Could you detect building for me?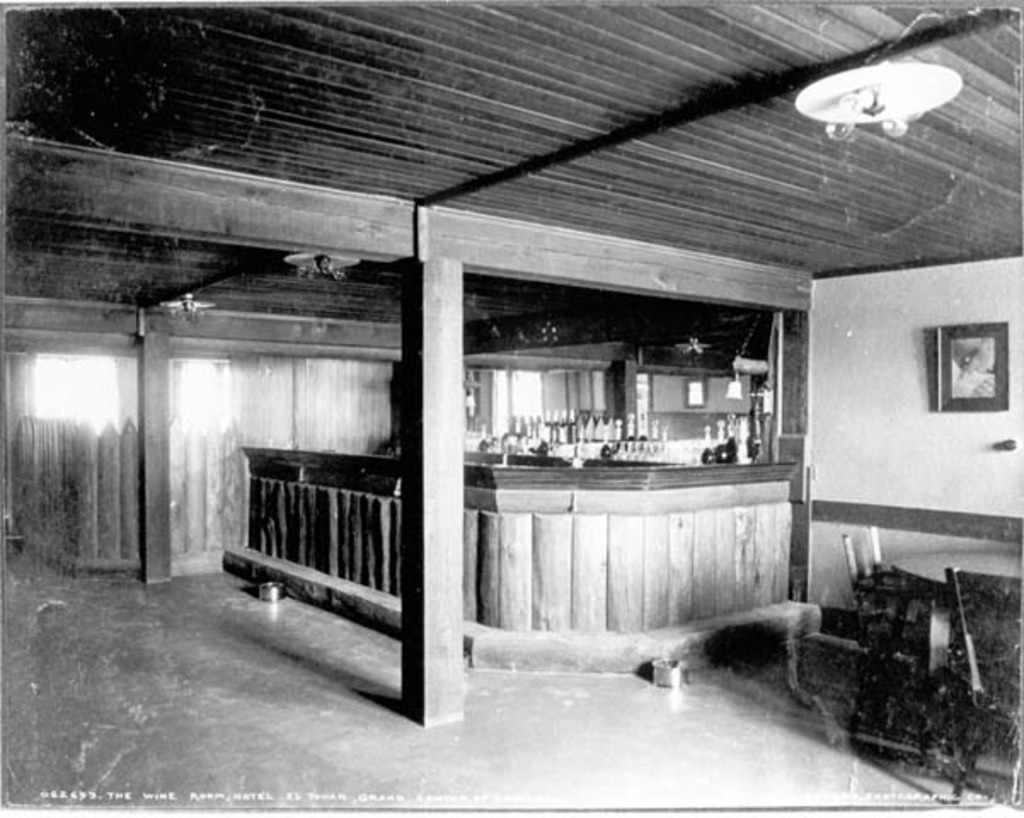
Detection result: 0, 0, 1022, 816.
